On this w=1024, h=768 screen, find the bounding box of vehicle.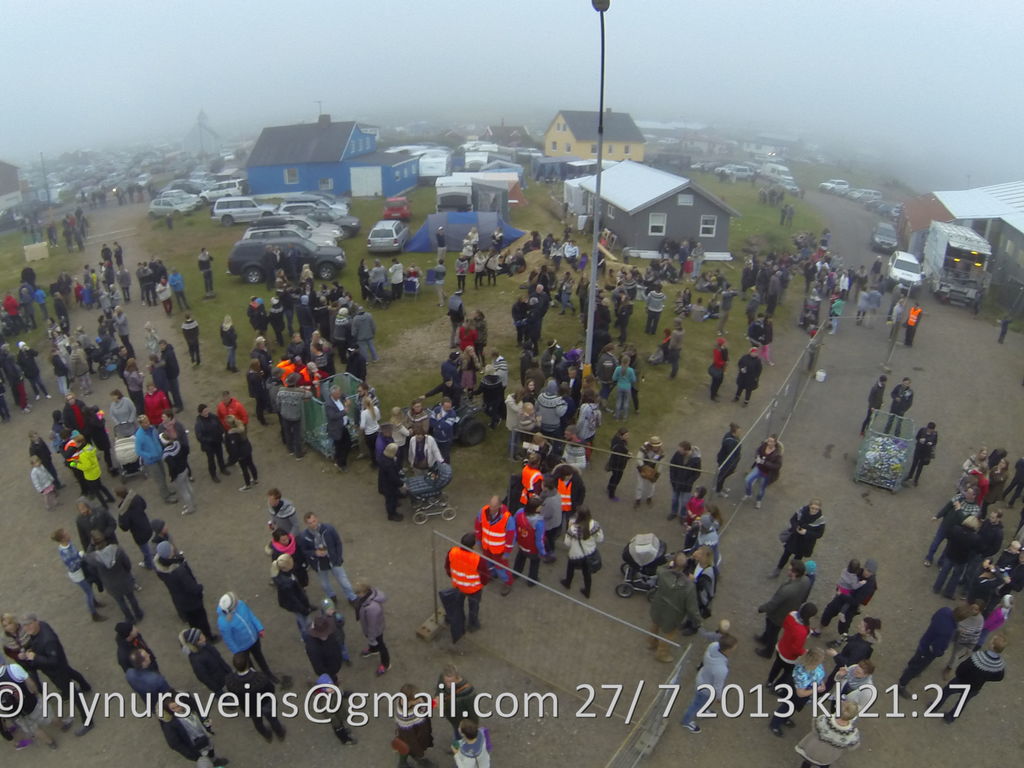
Bounding box: bbox=[890, 251, 923, 294].
